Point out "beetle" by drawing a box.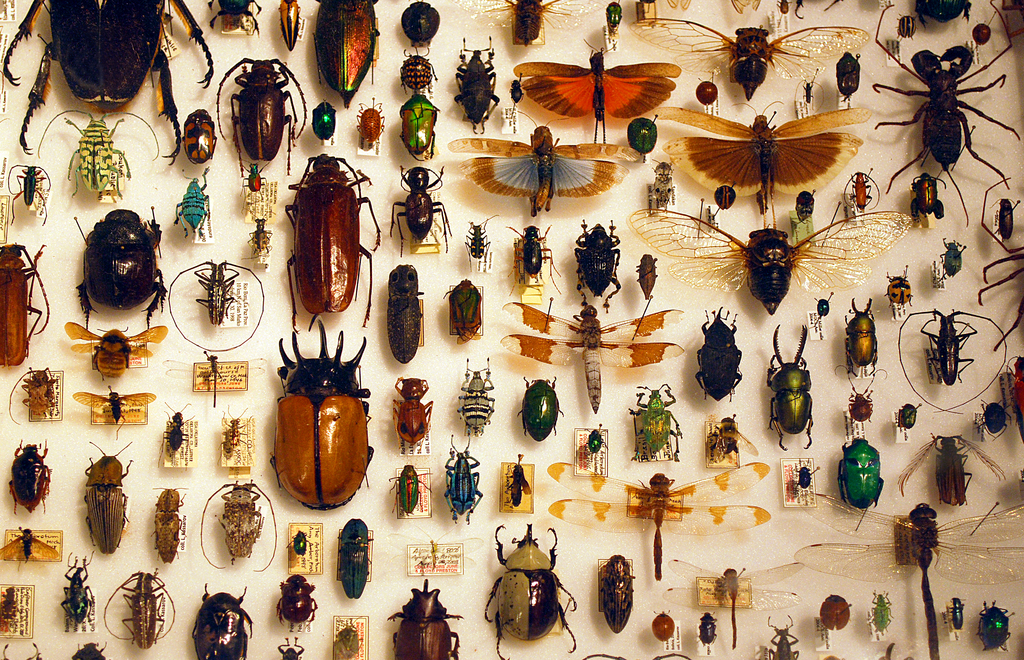
(460, 224, 490, 268).
